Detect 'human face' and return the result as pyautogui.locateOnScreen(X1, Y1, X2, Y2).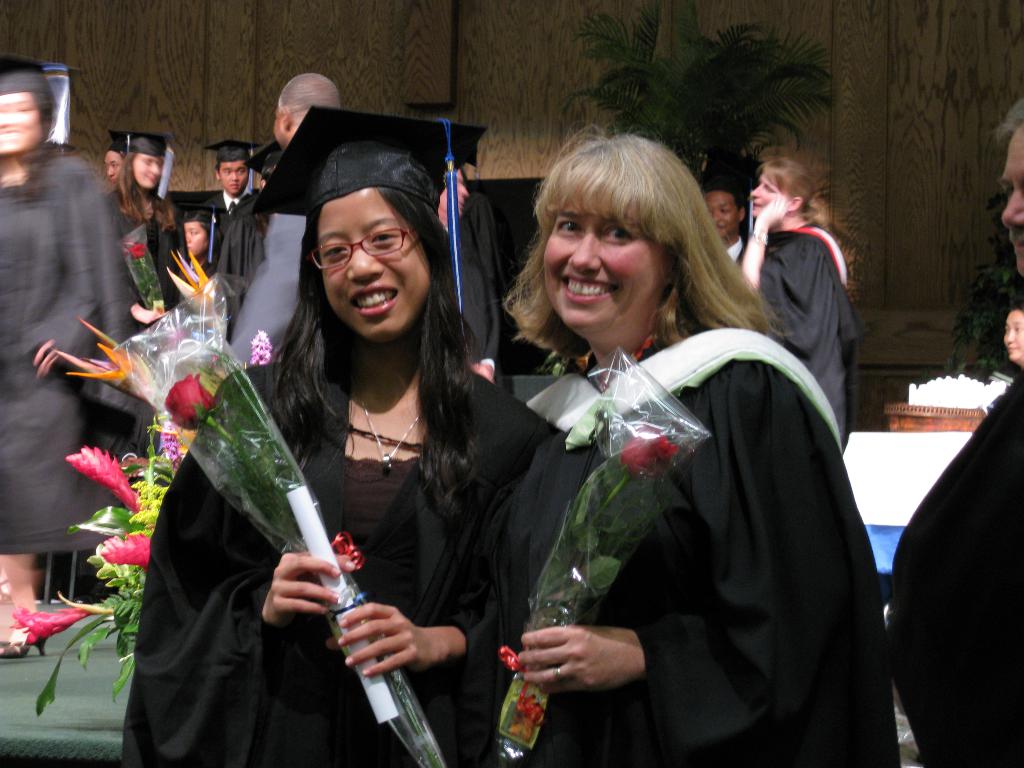
pyautogui.locateOnScreen(106, 145, 122, 187).
